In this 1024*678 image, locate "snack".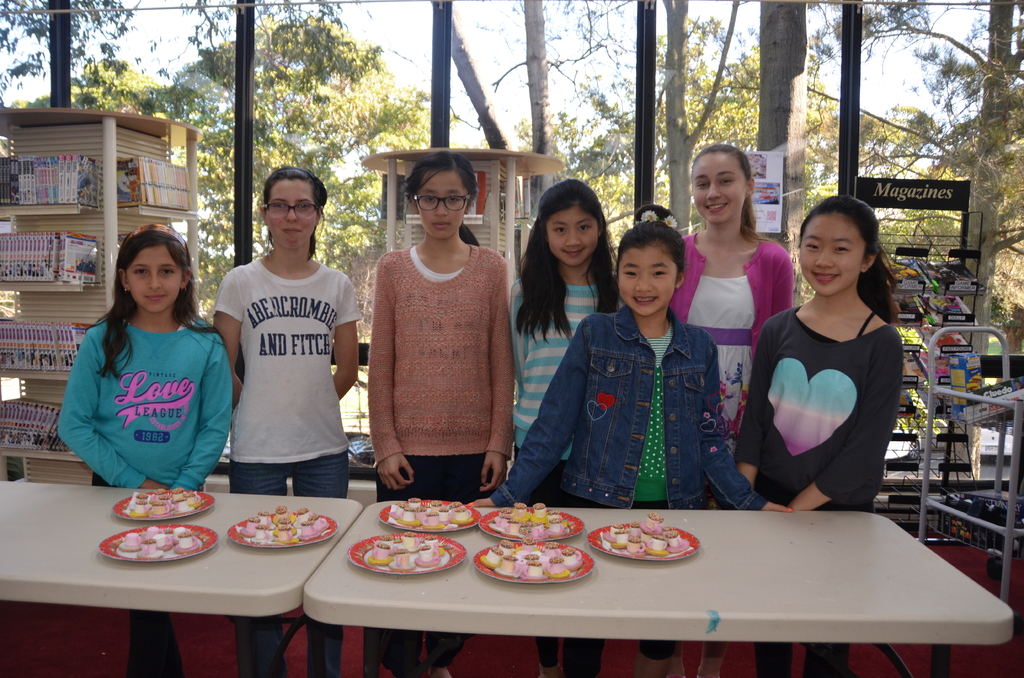
Bounding box: x1=470, y1=523, x2=590, y2=593.
